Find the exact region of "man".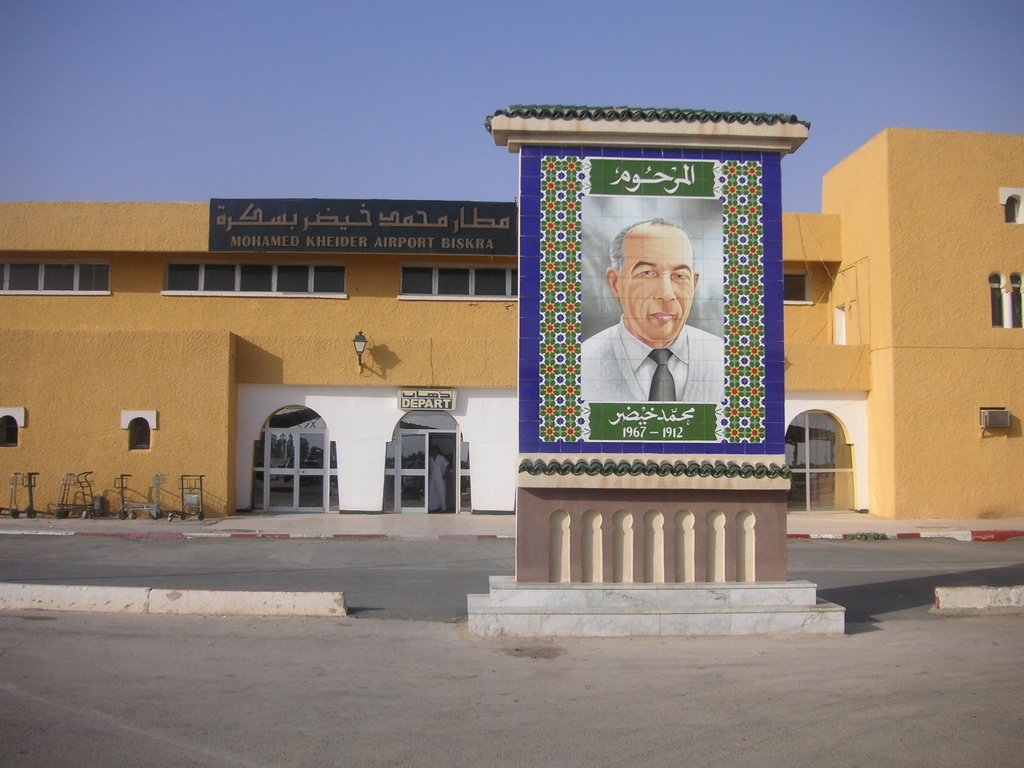
Exact region: region(566, 211, 741, 421).
